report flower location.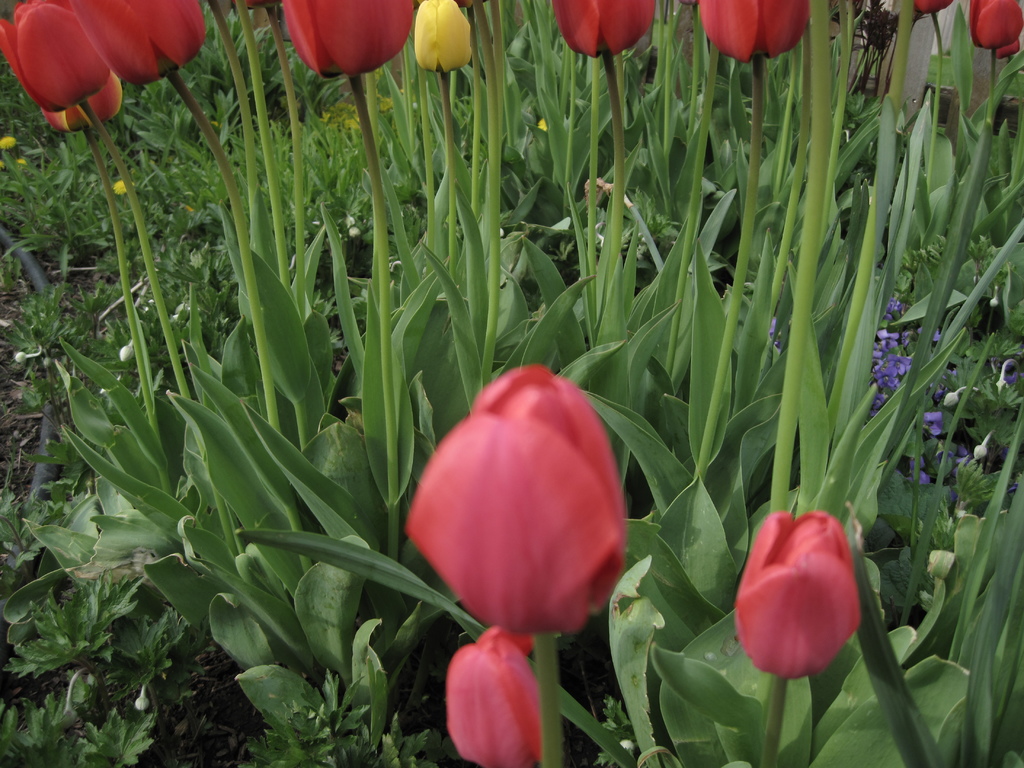
Report: (x1=737, y1=505, x2=862, y2=685).
